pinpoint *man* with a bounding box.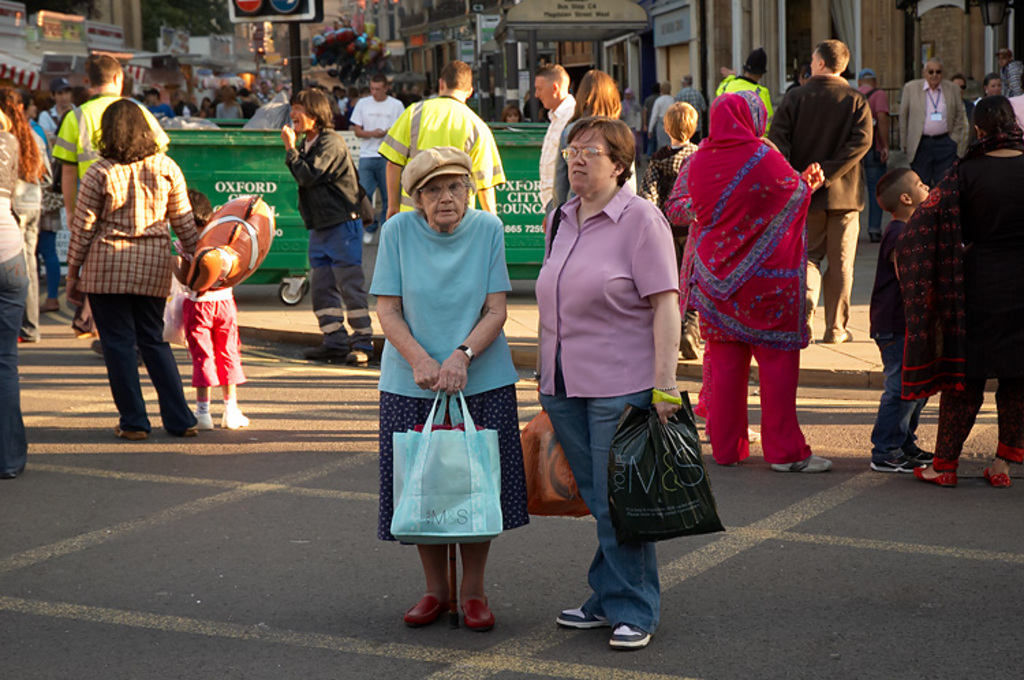
(853,68,898,242).
